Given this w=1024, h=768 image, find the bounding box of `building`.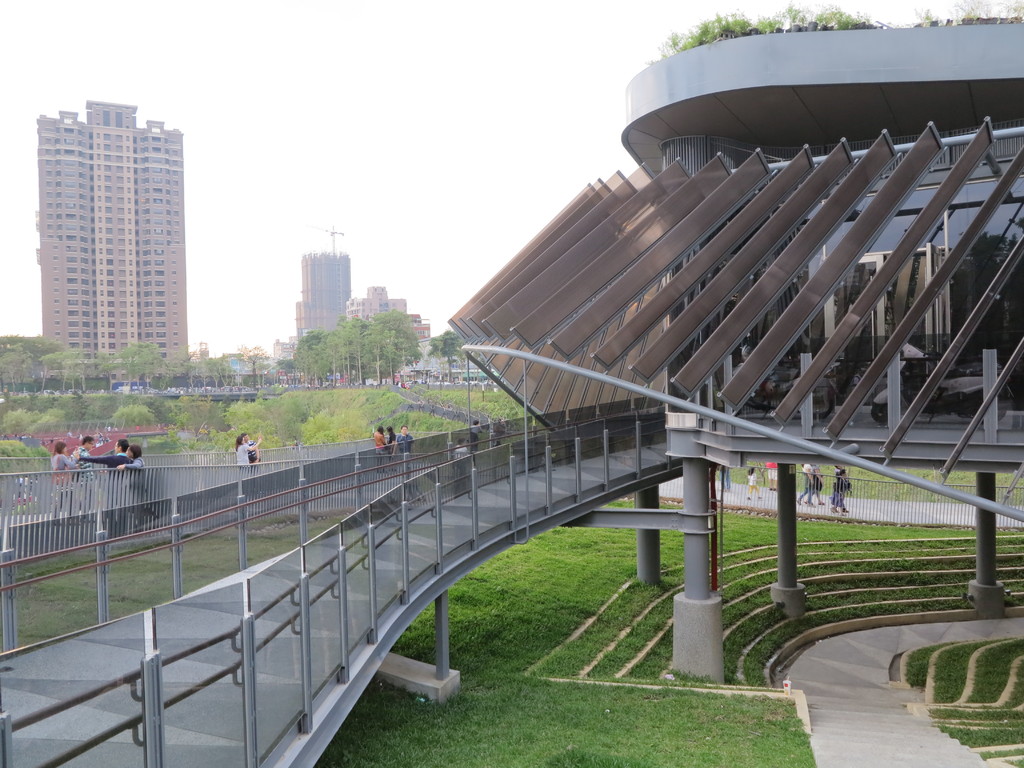
Rect(353, 286, 406, 319).
